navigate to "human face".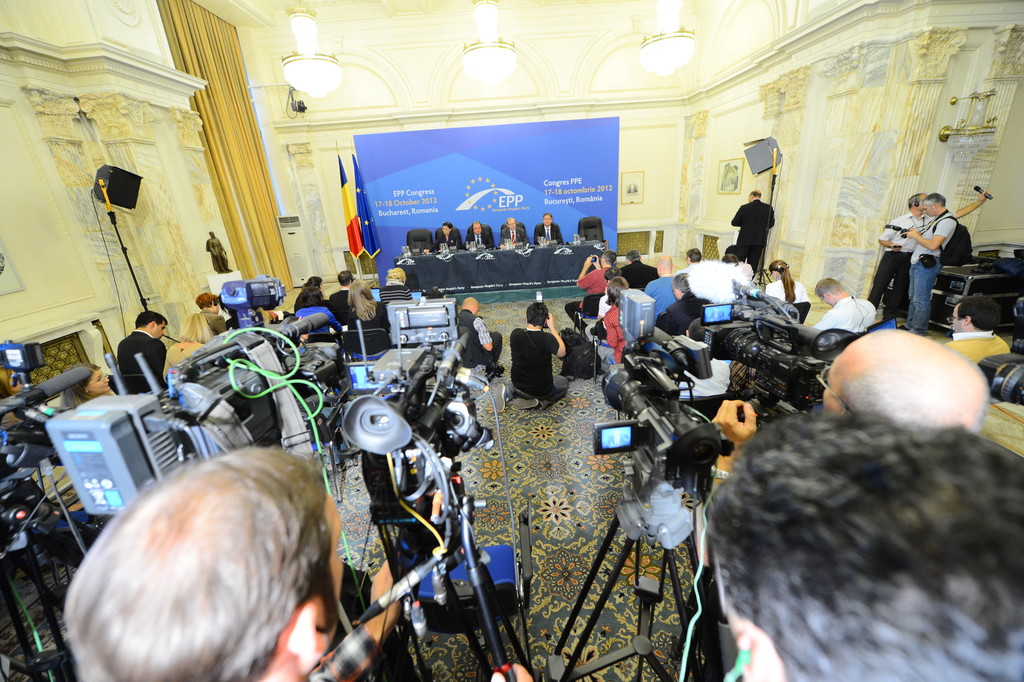
Navigation target: (442,226,449,235).
